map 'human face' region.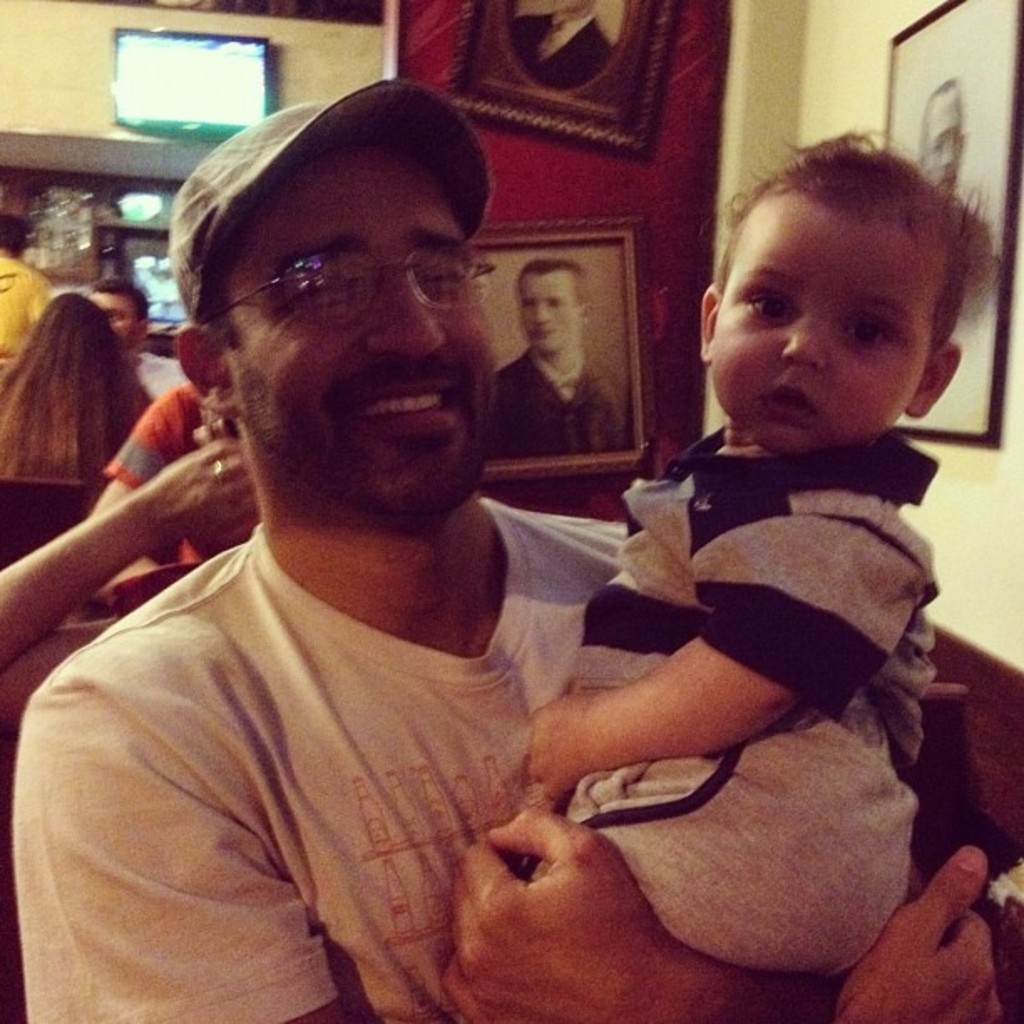
Mapped to x1=520, y1=273, x2=581, y2=351.
